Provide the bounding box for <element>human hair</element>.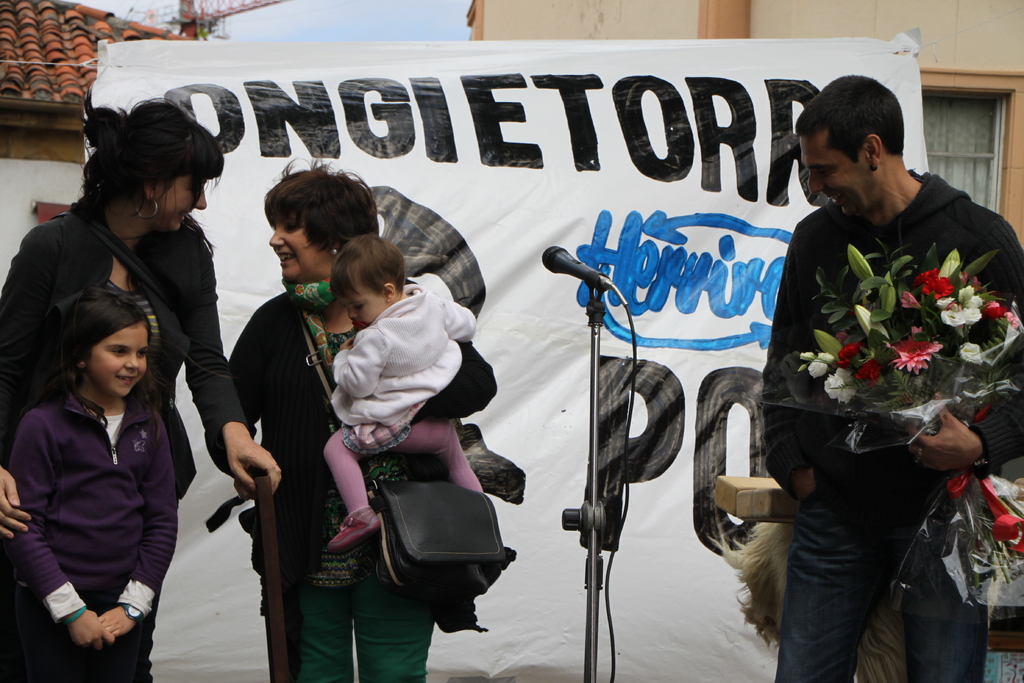
333,231,413,318.
